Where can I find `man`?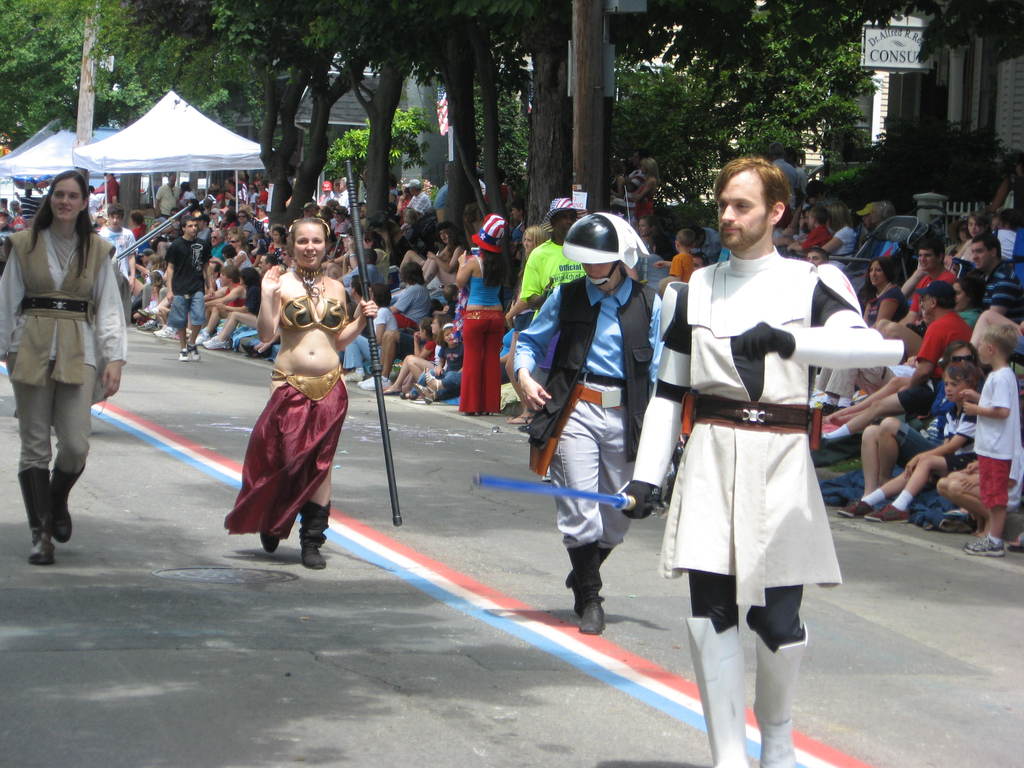
You can find it at {"x1": 767, "y1": 141, "x2": 792, "y2": 222}.
